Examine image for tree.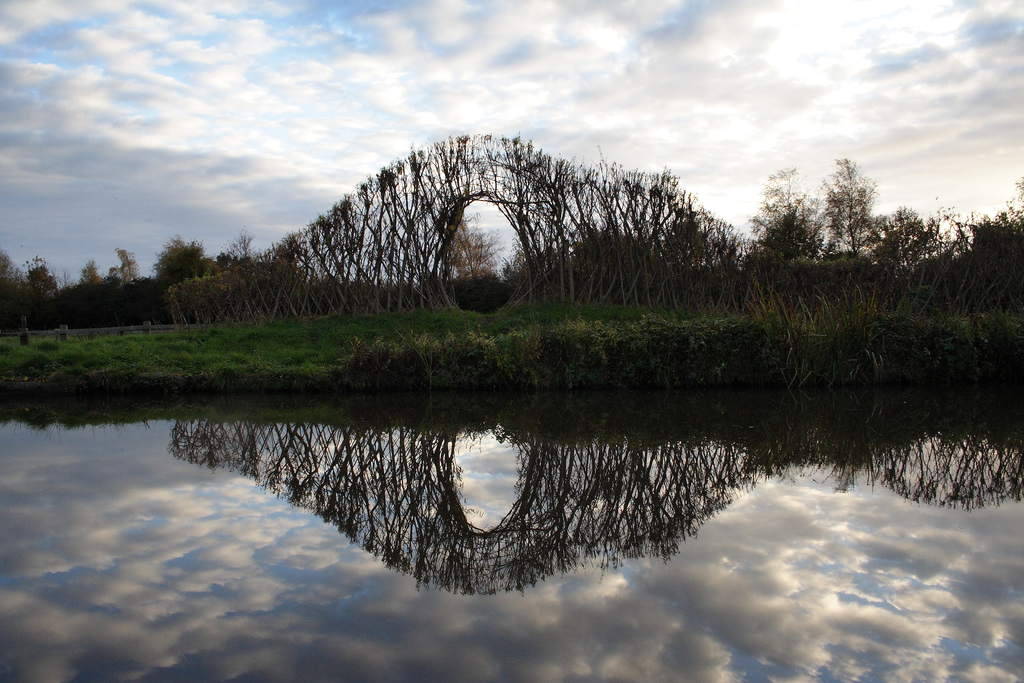
Examination result: box(906, 176, 1023, 287).
